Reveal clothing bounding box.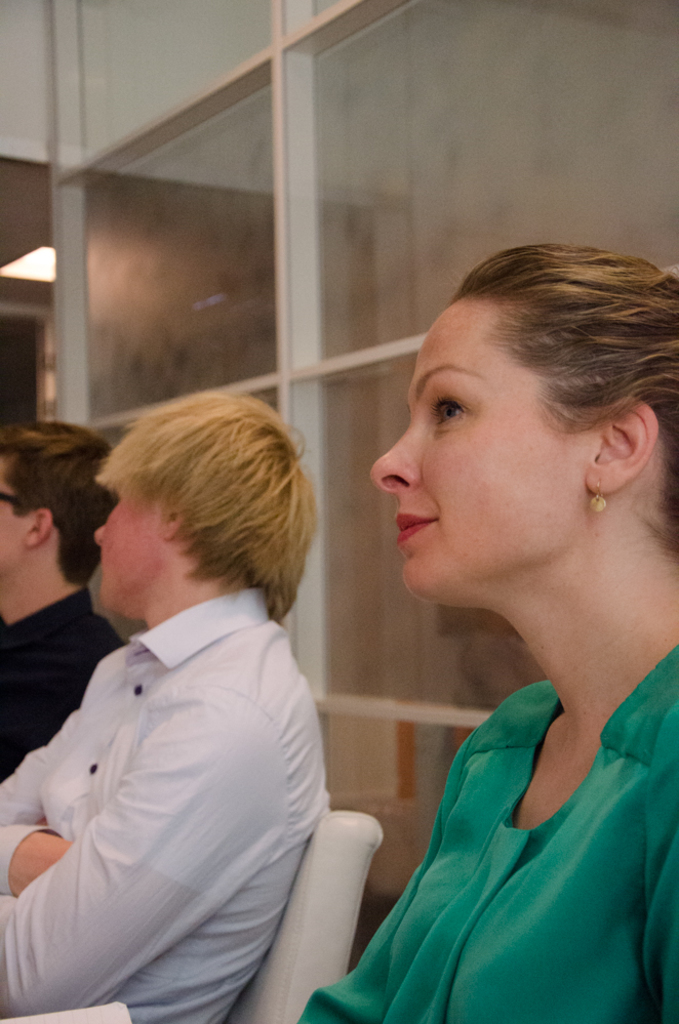
Revealed: pyautogui.locateOnScreen(294, 645, 678, 1023).
